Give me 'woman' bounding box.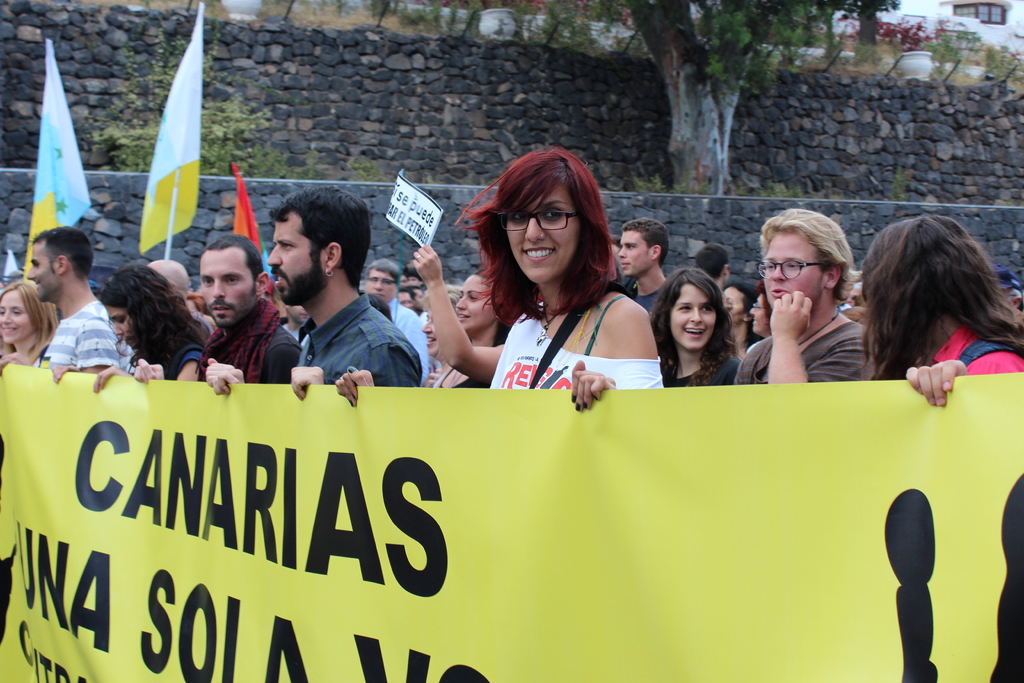
(408,242,508,394).
